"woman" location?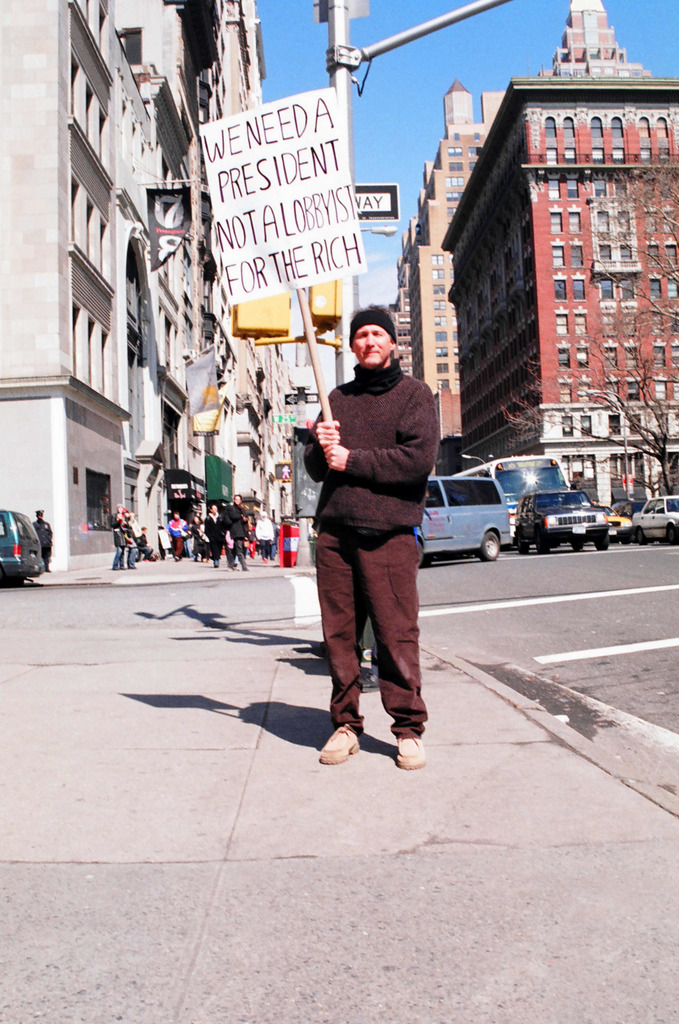
<region>111, 503, 127, 570</region>
